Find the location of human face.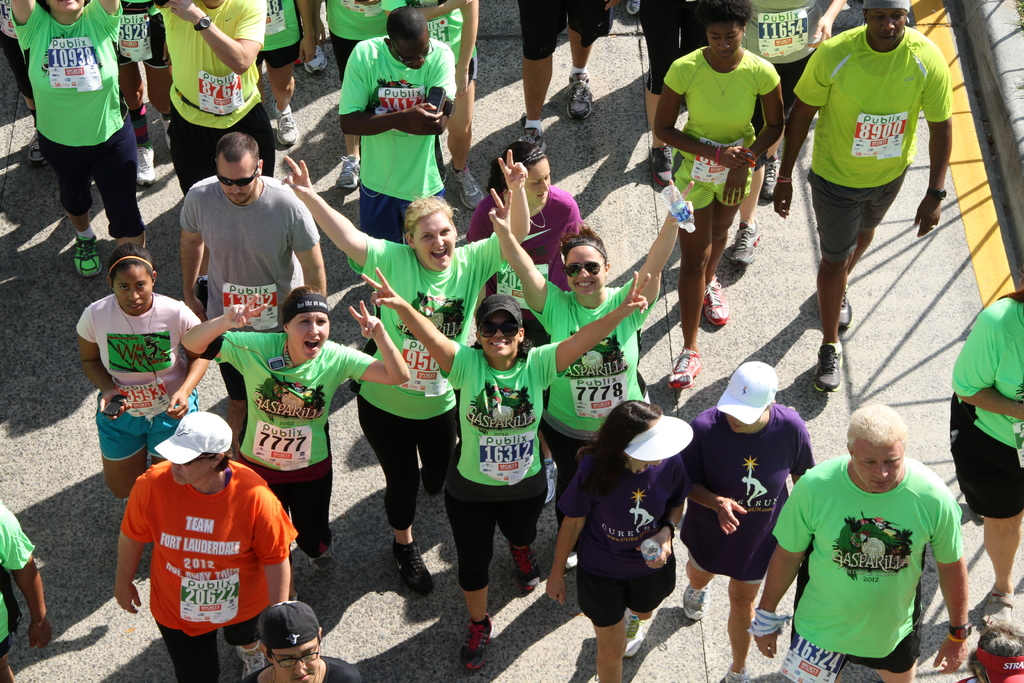
Location: rect(855, 444, 905, 491).
